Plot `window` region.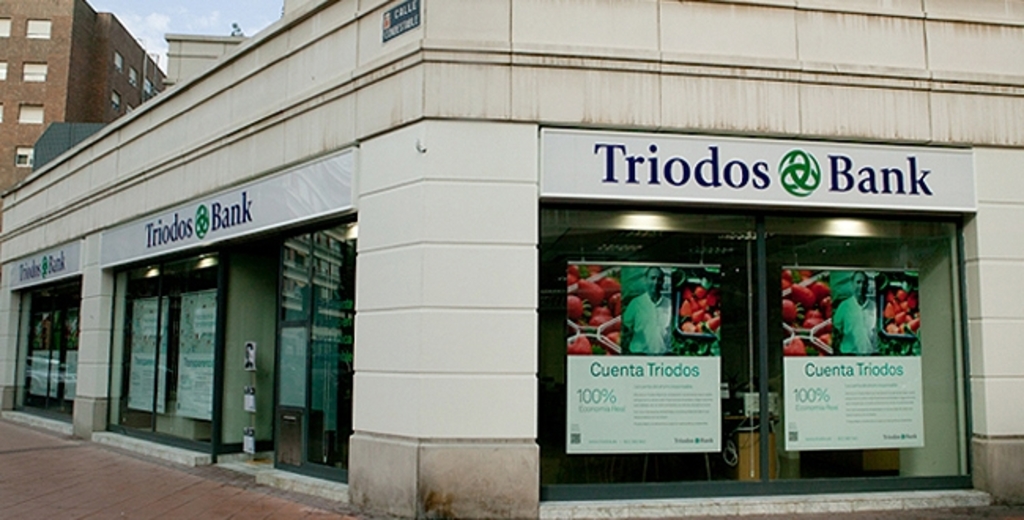
Plotted at x1=14, y1=99, x2=47, y2=126.
